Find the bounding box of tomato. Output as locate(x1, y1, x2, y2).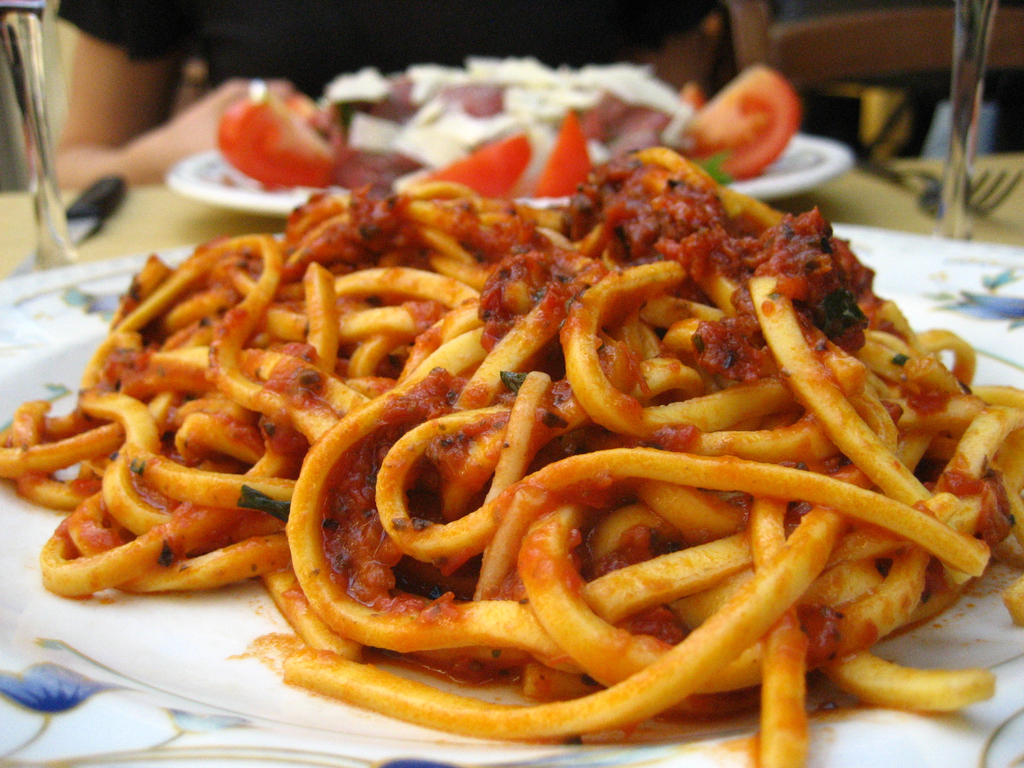
locate(188, 99, 339, 180).
